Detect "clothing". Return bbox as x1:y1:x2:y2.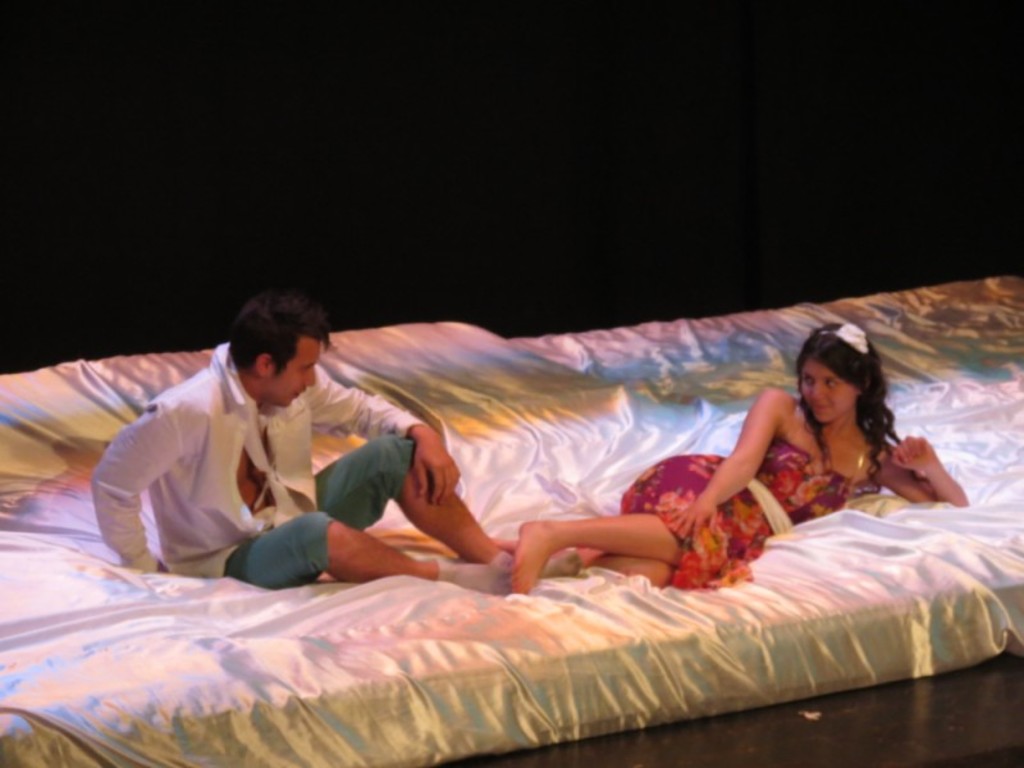
79:330:454:590.
